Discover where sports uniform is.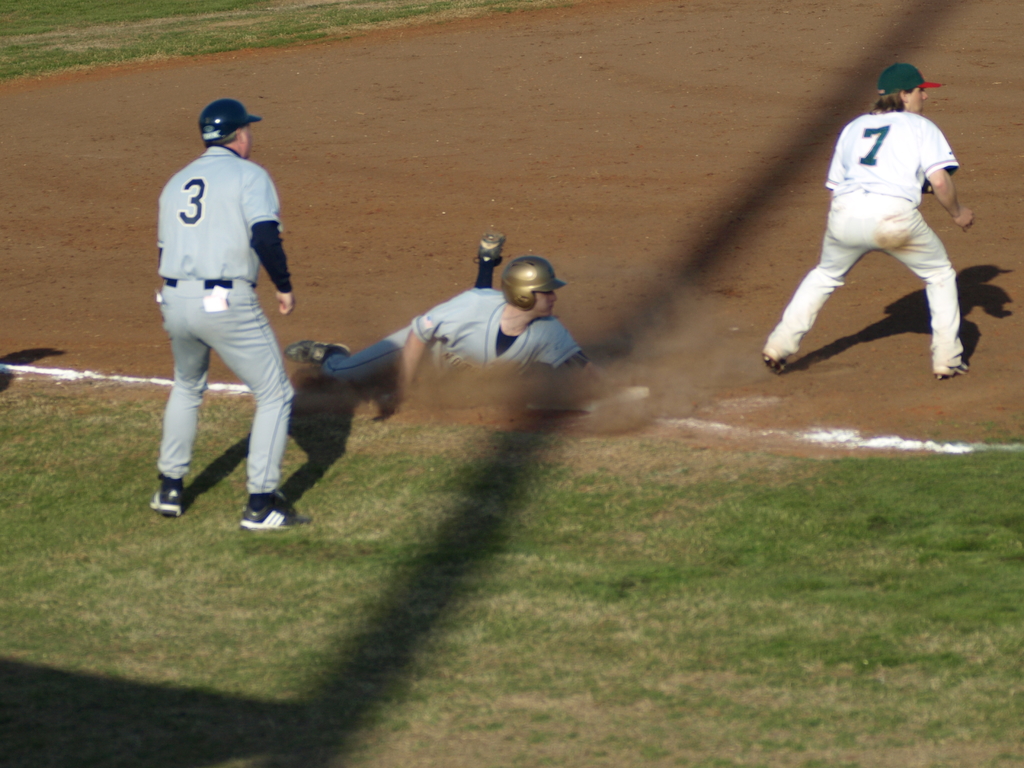
Discovered at [131,95,316,538].
